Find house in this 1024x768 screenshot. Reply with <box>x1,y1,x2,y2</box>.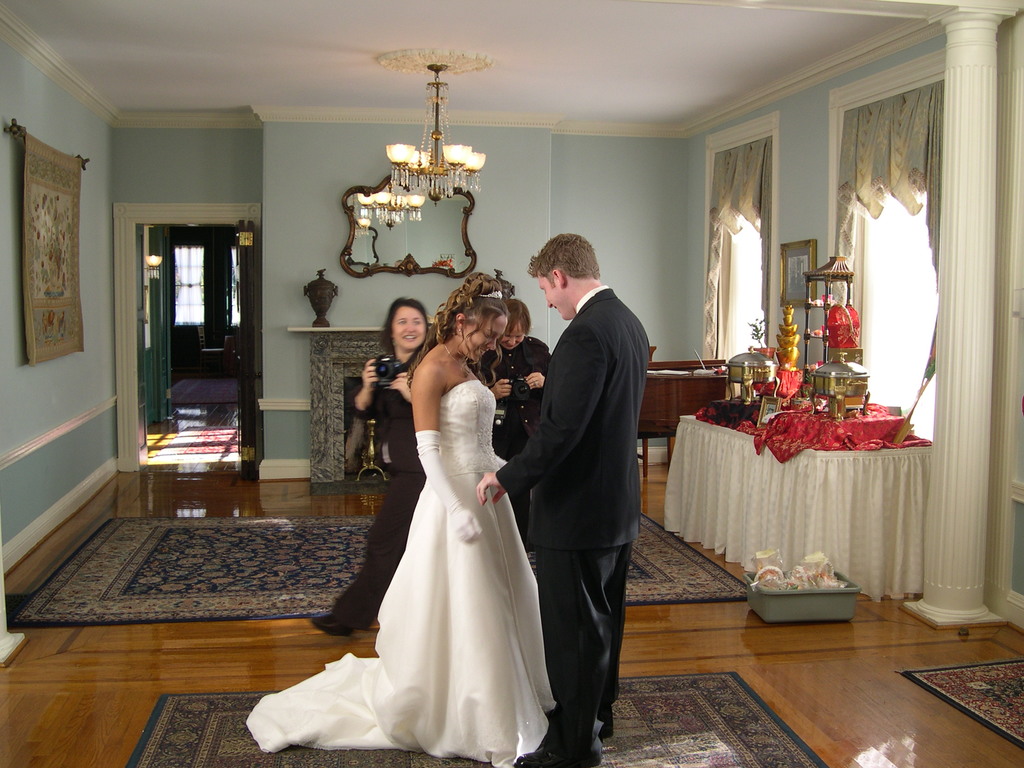
<box>0,0,1023,767</box>.
